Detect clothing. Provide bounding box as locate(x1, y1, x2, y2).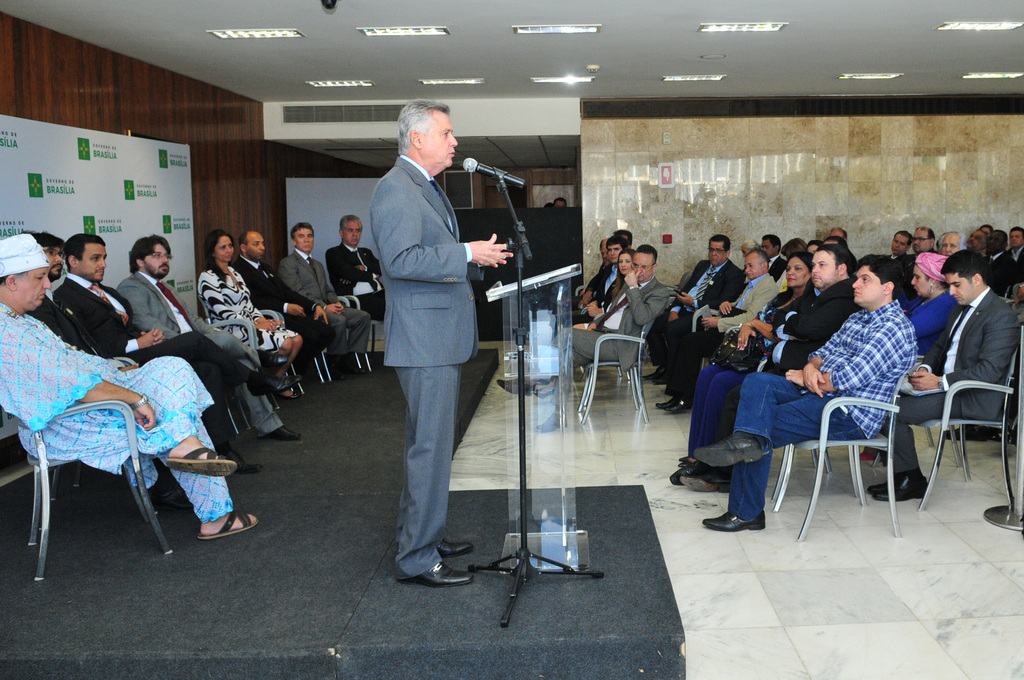
locate(281, 249, 376, 364).
